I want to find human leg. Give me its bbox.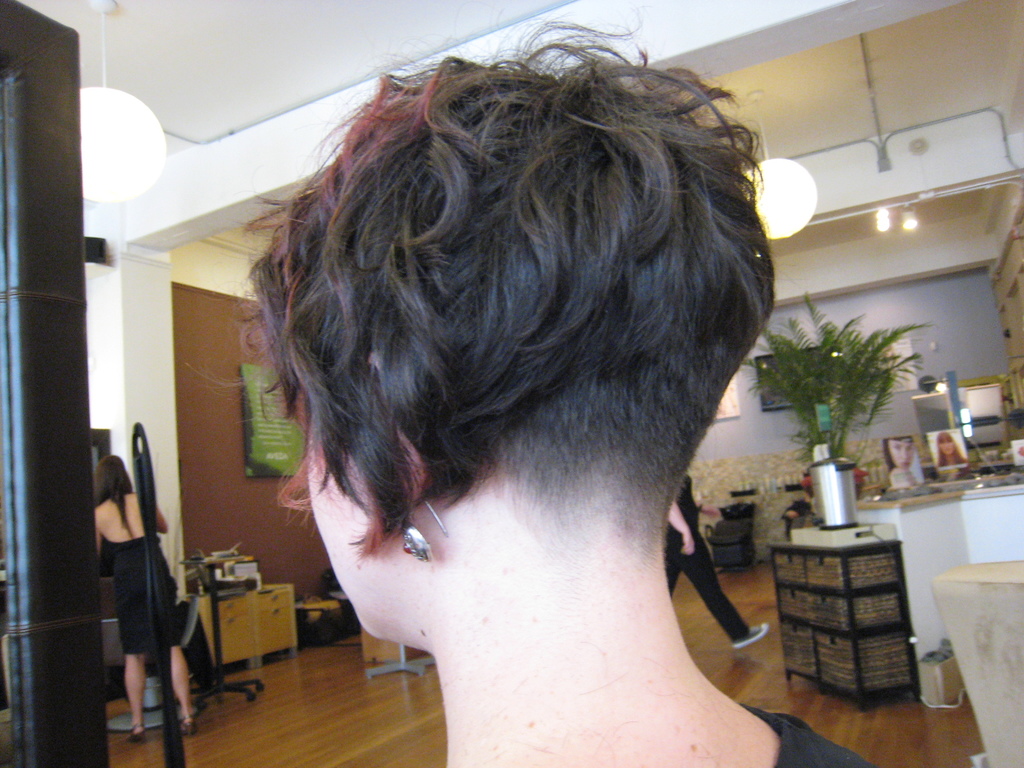
[679,533,770,646].
